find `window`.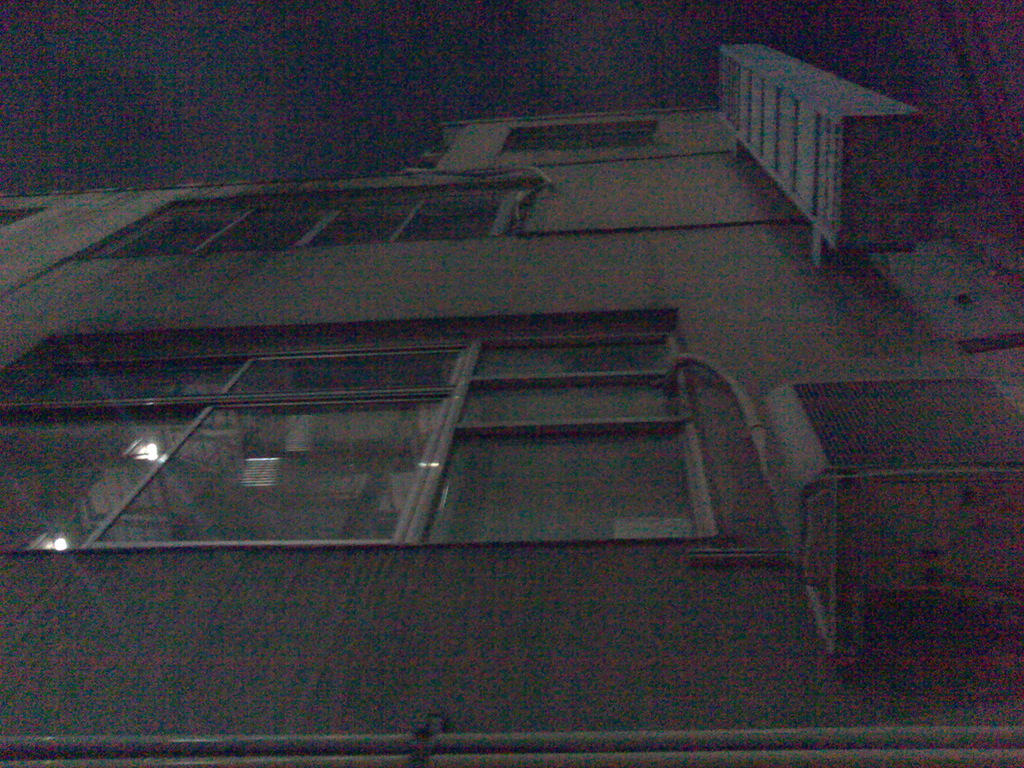
bbox(70, 179, 556, 252).
